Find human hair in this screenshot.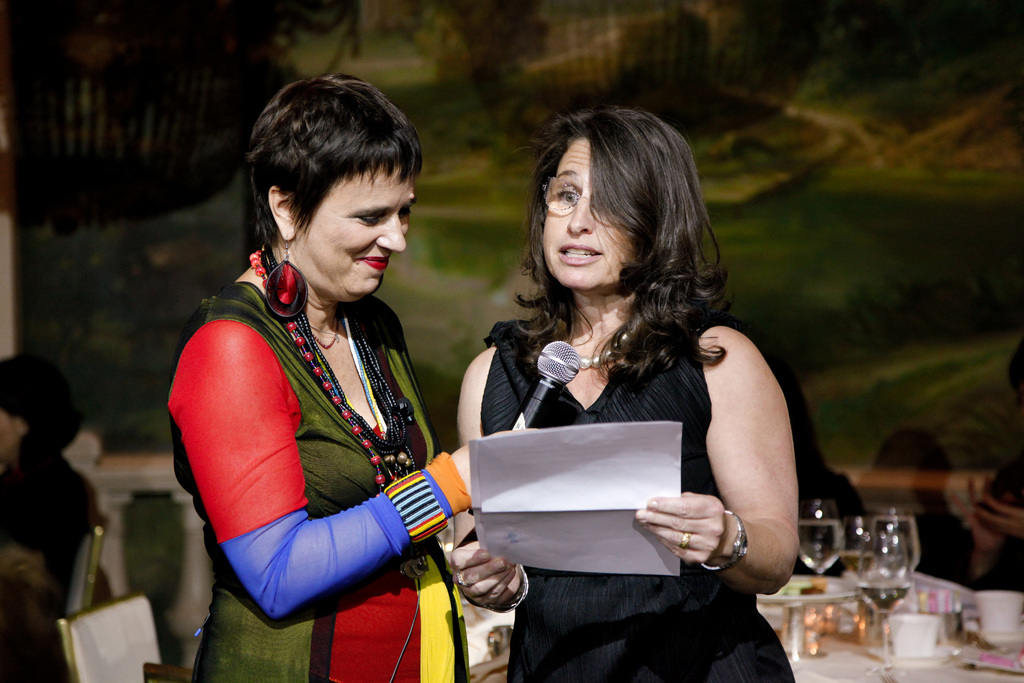
The bounding box for human hair is BBox(766, 336, 836, 512).
